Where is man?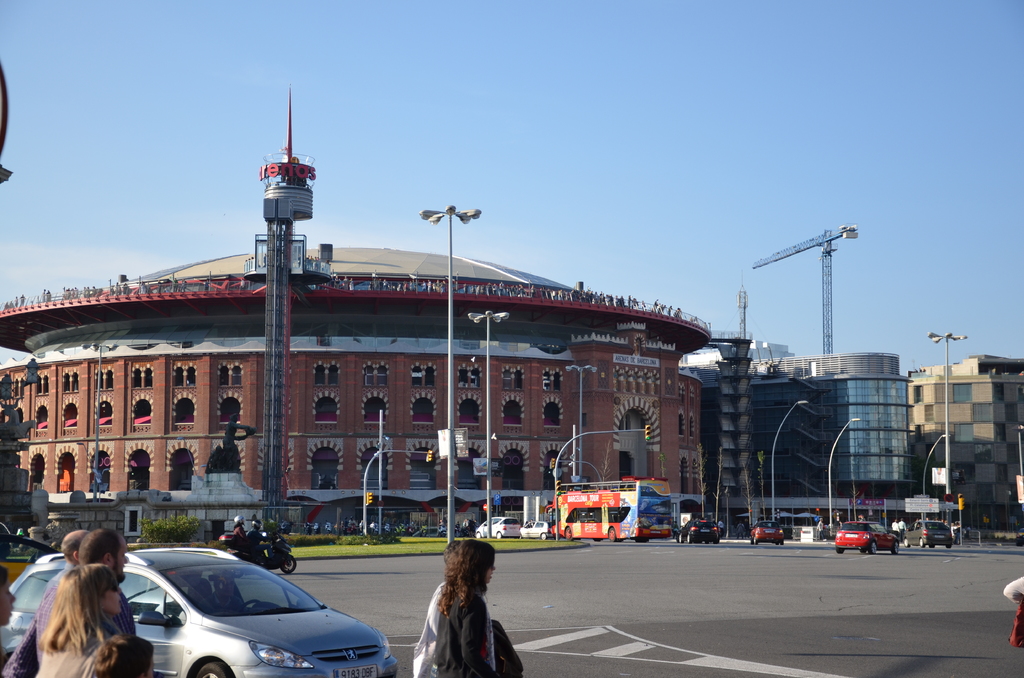
<region>5, 531, 92, 677</region>.
